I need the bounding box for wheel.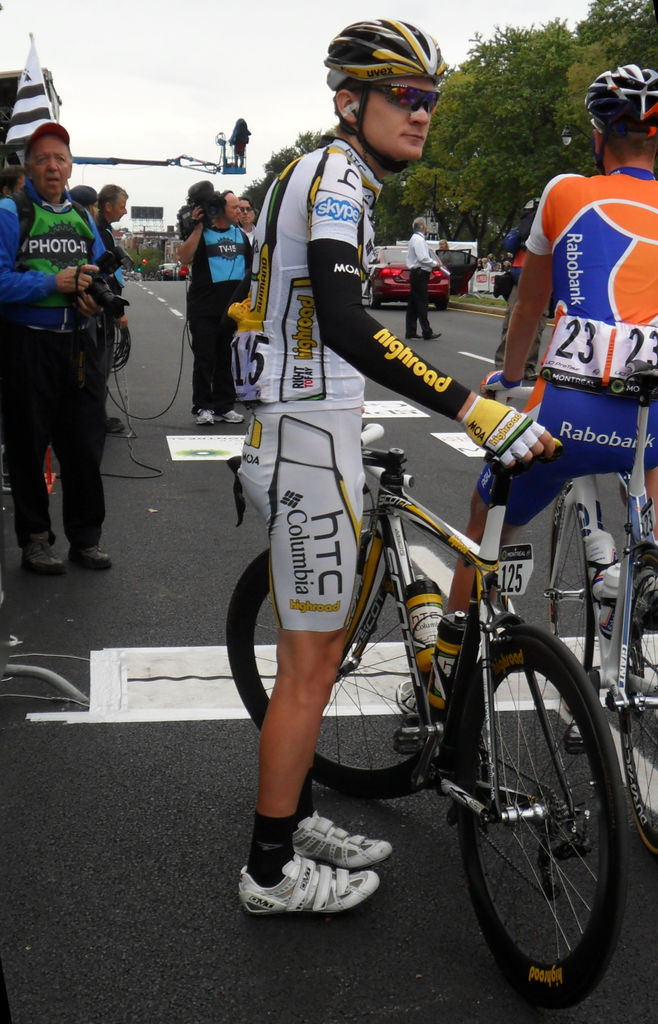
Here it is: pyautogui.locateOnScreen(451, 628, 619, 1008).
